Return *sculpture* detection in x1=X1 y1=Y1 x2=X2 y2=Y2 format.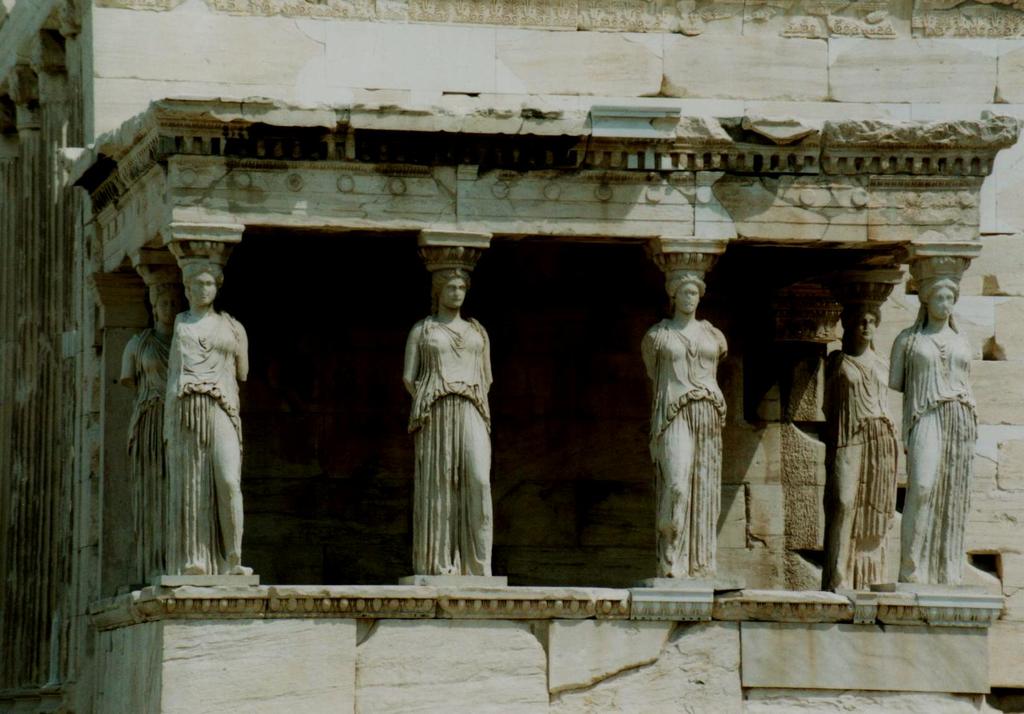
x1=105 y1=283 x2=184 y2=582.
